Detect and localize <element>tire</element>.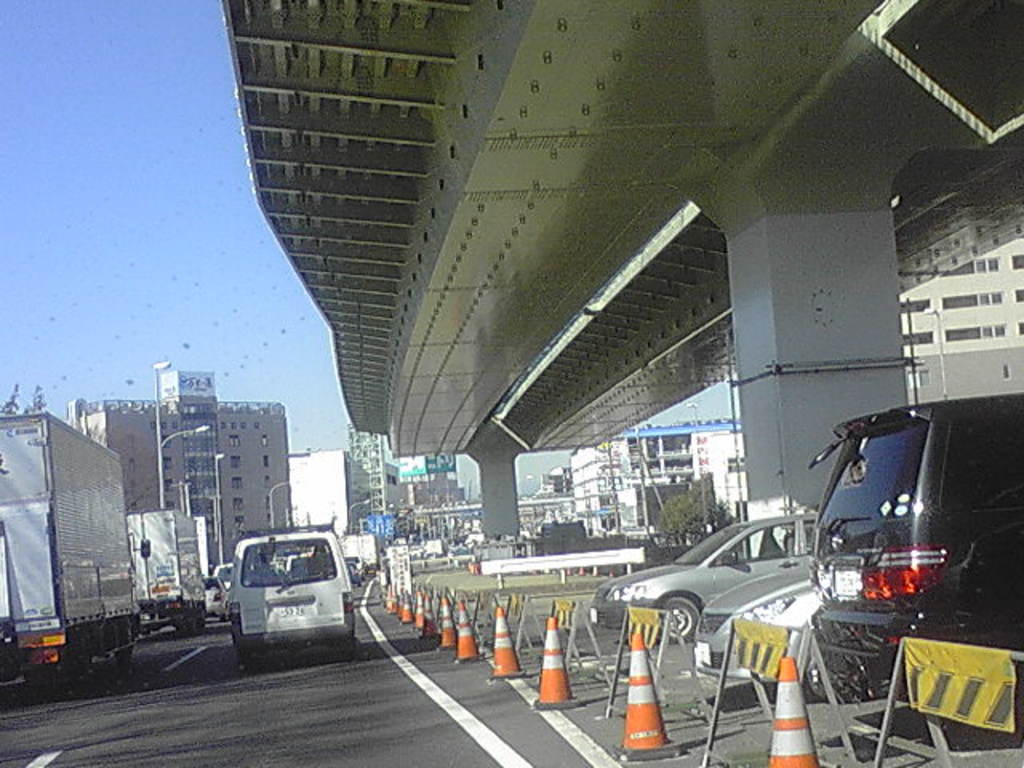
Localized at [x1=651, y1=589, x2=698, y2=642].
